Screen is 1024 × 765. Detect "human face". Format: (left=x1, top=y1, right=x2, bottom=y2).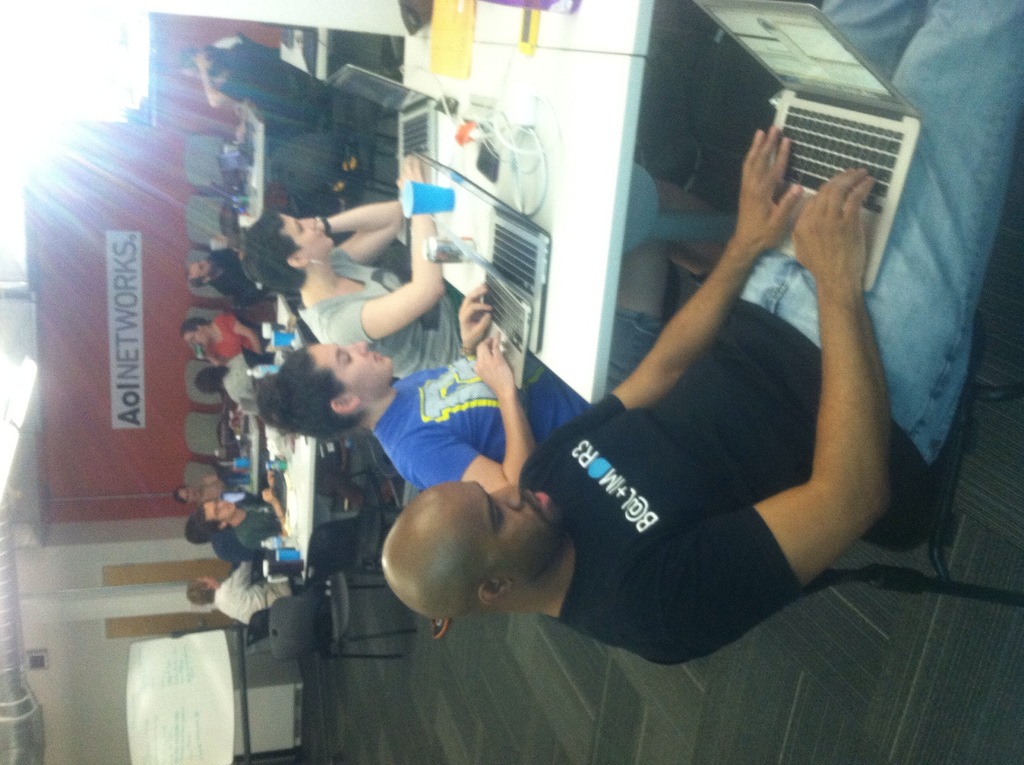
(left=307, top=344, right=395, bottom=402).
